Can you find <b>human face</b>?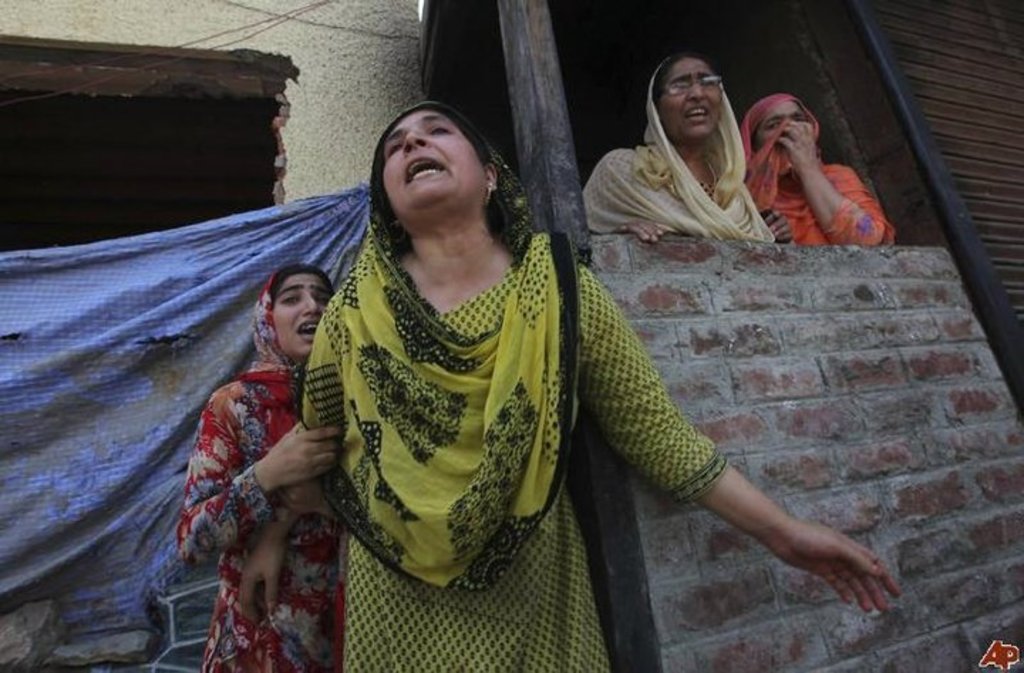
Yes, bounding box: pyautogui.locateOnScreen(757, 107, 804, 154).
